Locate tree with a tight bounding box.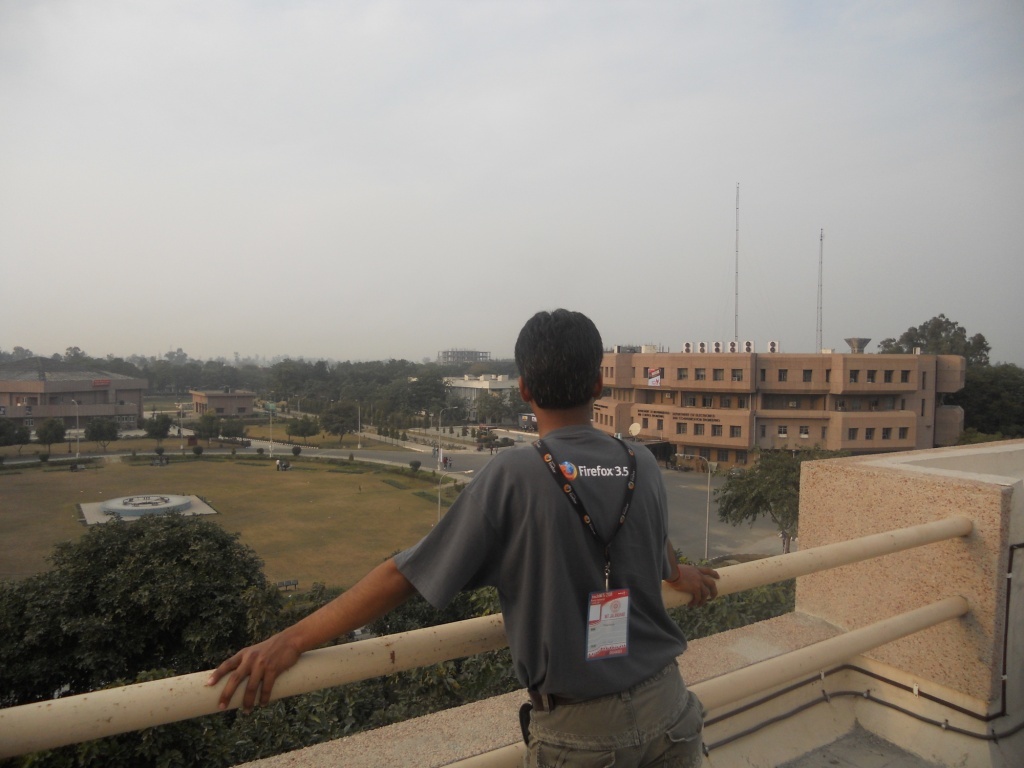
l=876, t=308, r=1023, b=436.
